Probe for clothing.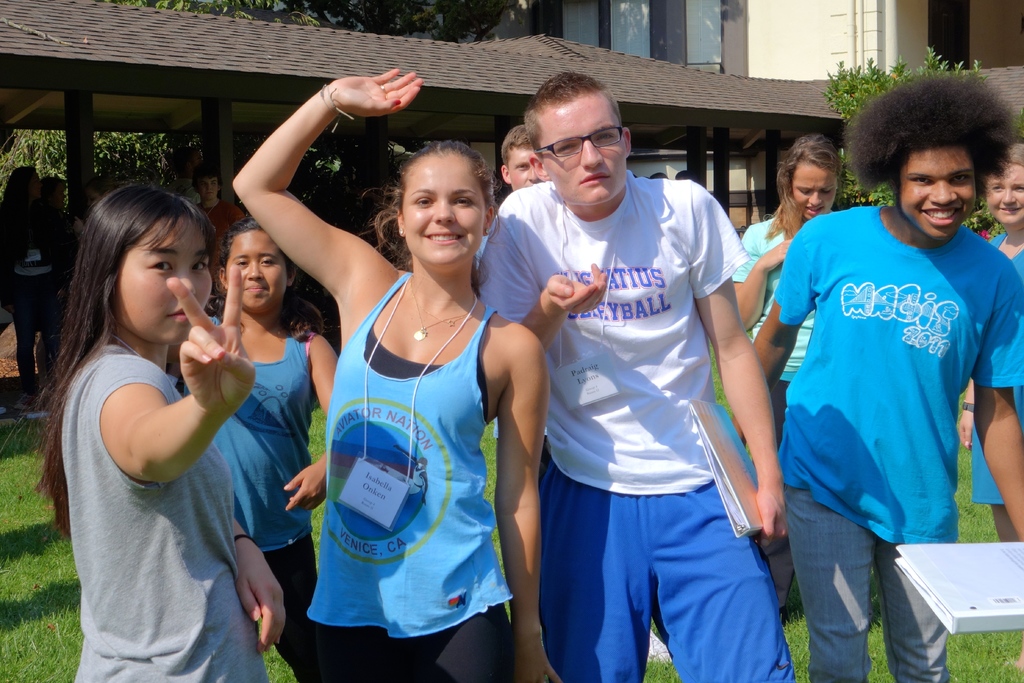
Probe result: left=312, top=252, right=519, bottom=642.
